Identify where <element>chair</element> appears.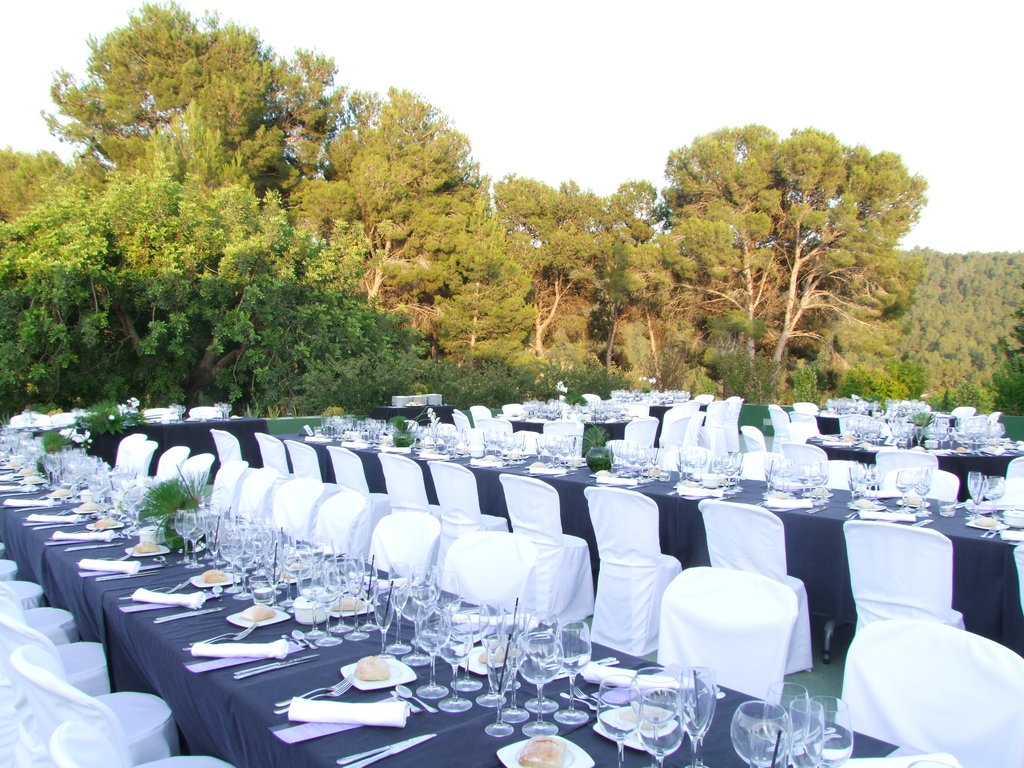
Appears at [477,415,511,447].
